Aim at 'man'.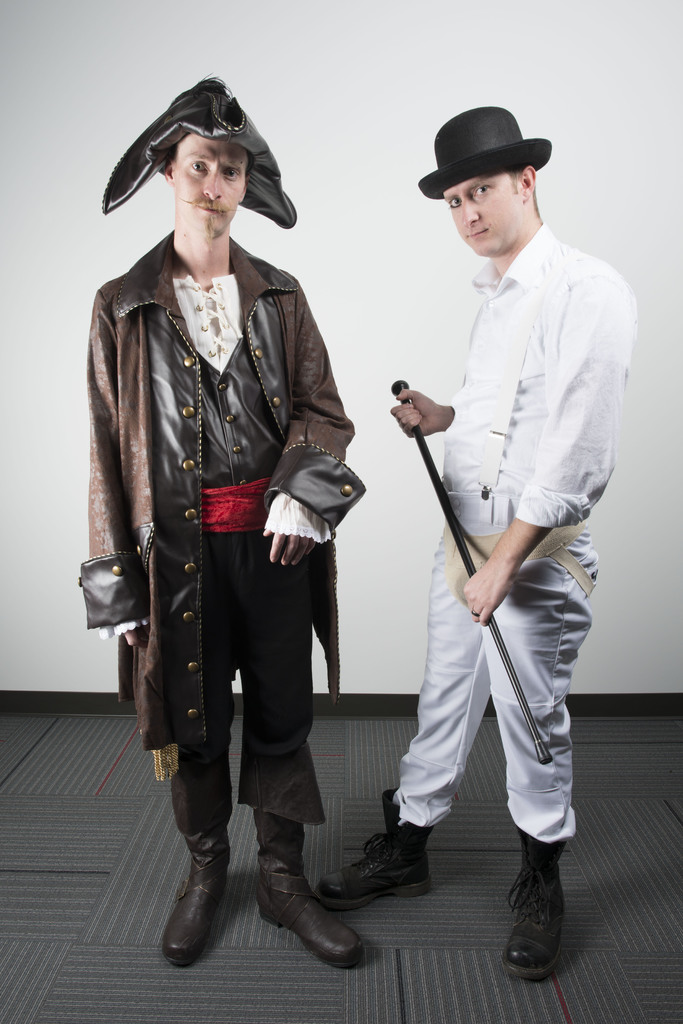
Aimed at detection(88, 78, 369, 982).
